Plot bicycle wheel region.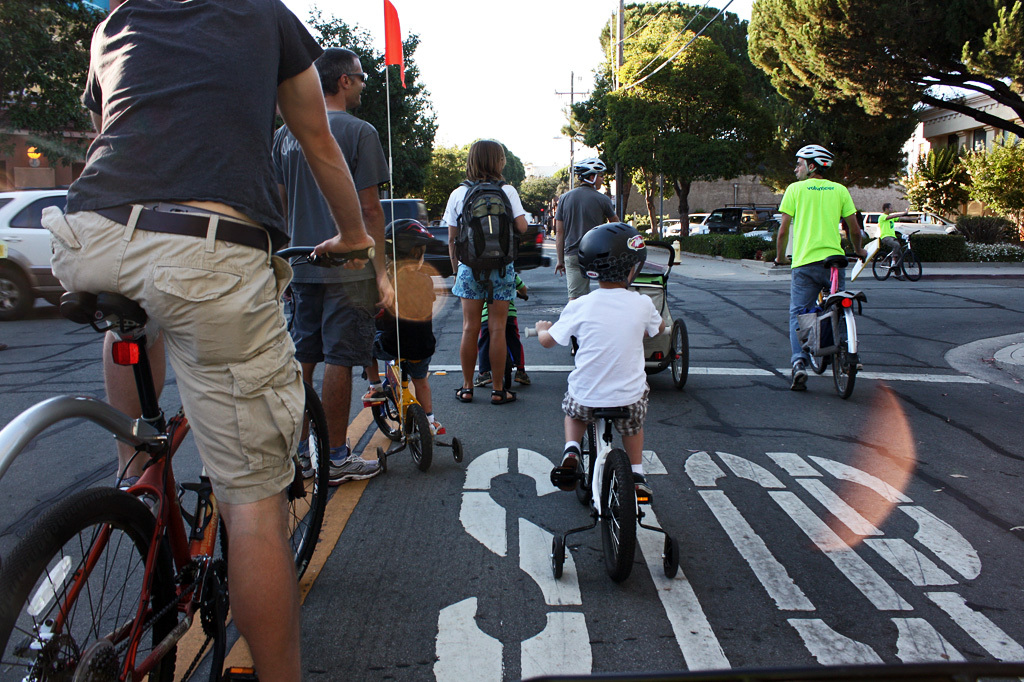
Plotted at {"left": 898, "top": 249, "right": 924, "bottom": 280}.
